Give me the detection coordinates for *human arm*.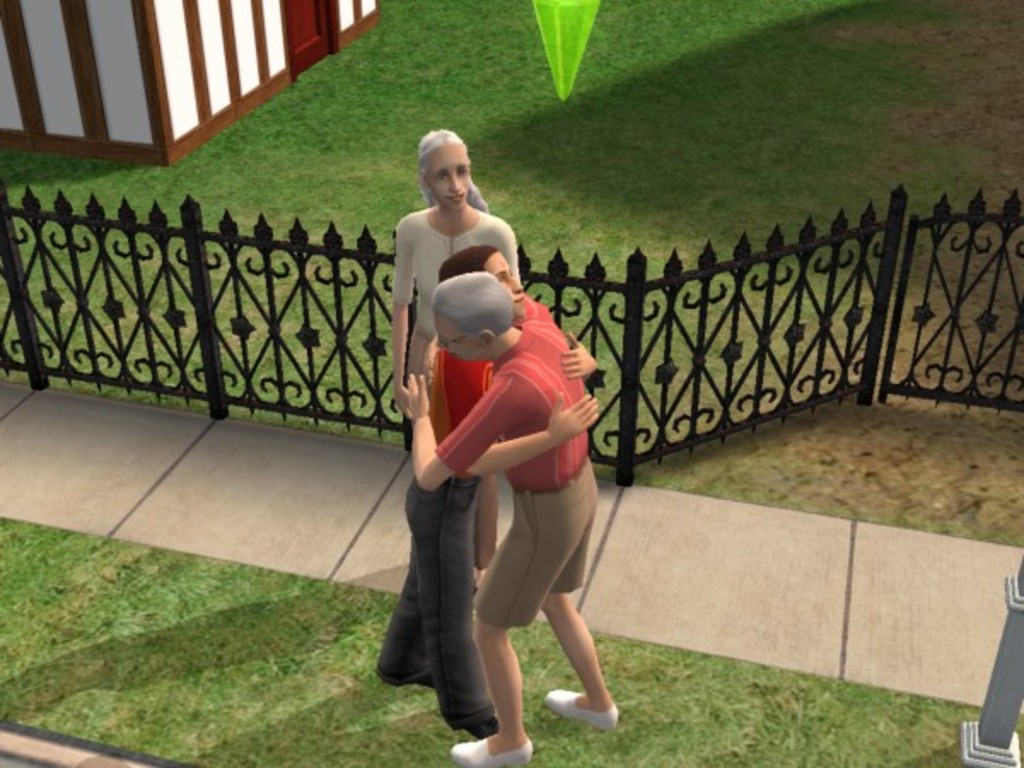
Rect(561, 328, 599, 381).
